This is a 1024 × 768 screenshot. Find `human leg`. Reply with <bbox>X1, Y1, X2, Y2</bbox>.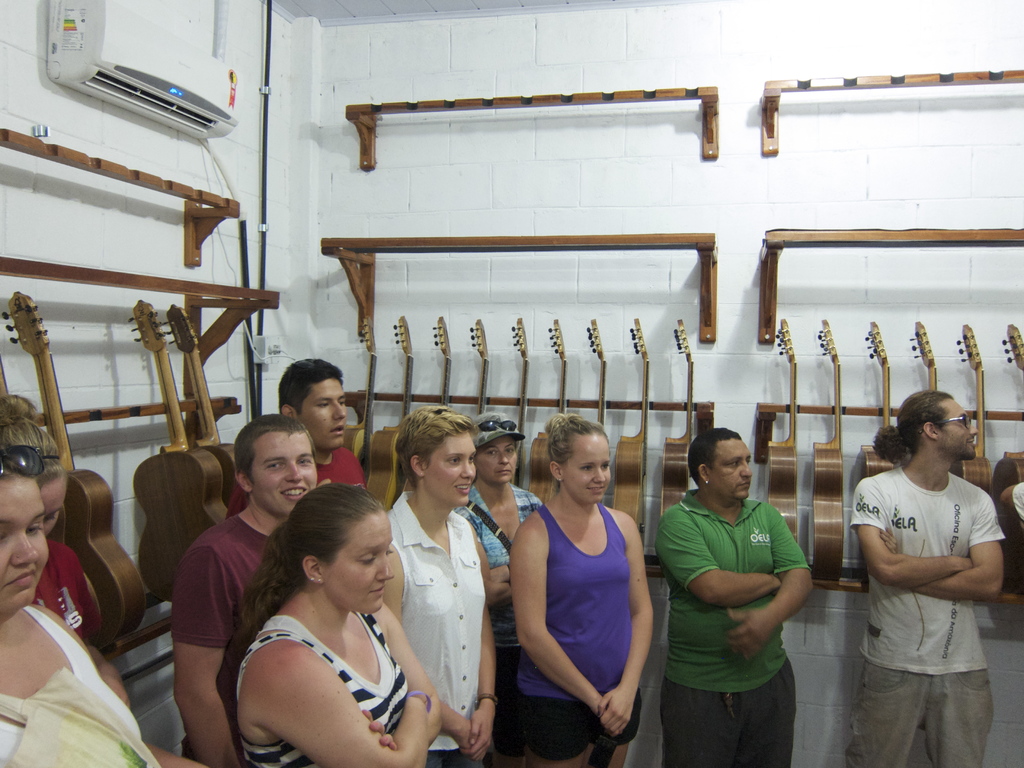
<bbox>524, 701, 584, 767</bbox>.
